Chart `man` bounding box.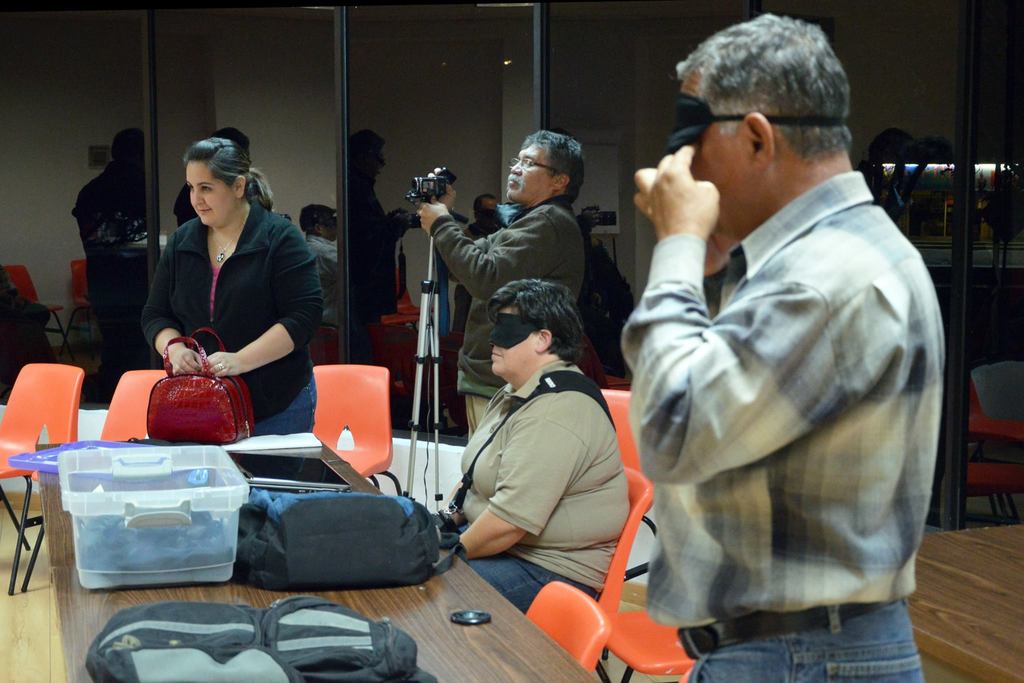
Charted: 304/206/342/332.
